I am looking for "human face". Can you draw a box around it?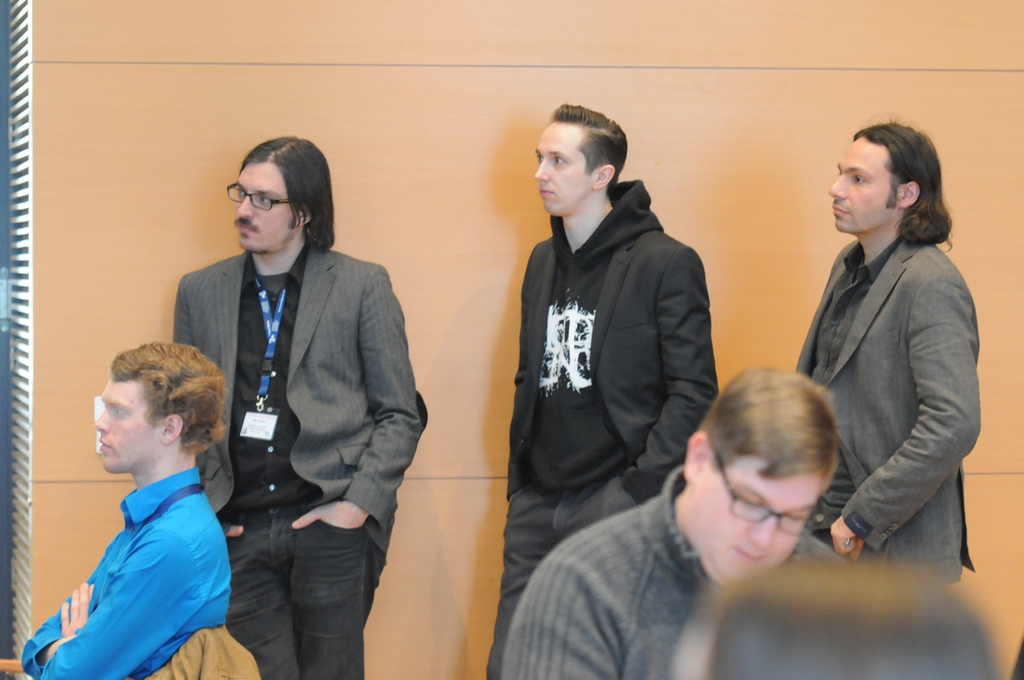
Sure, the bounding box is BBox(829, 139, 894, 235).
